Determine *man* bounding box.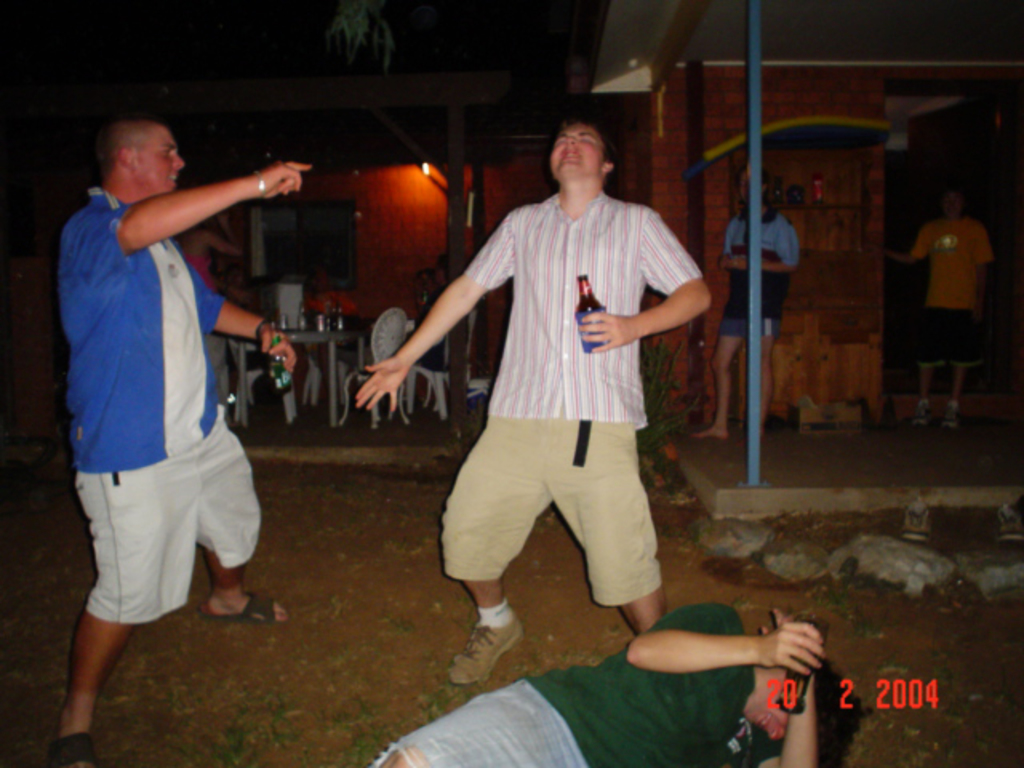
Determined: bbox=(886, 190, 995, 429).
